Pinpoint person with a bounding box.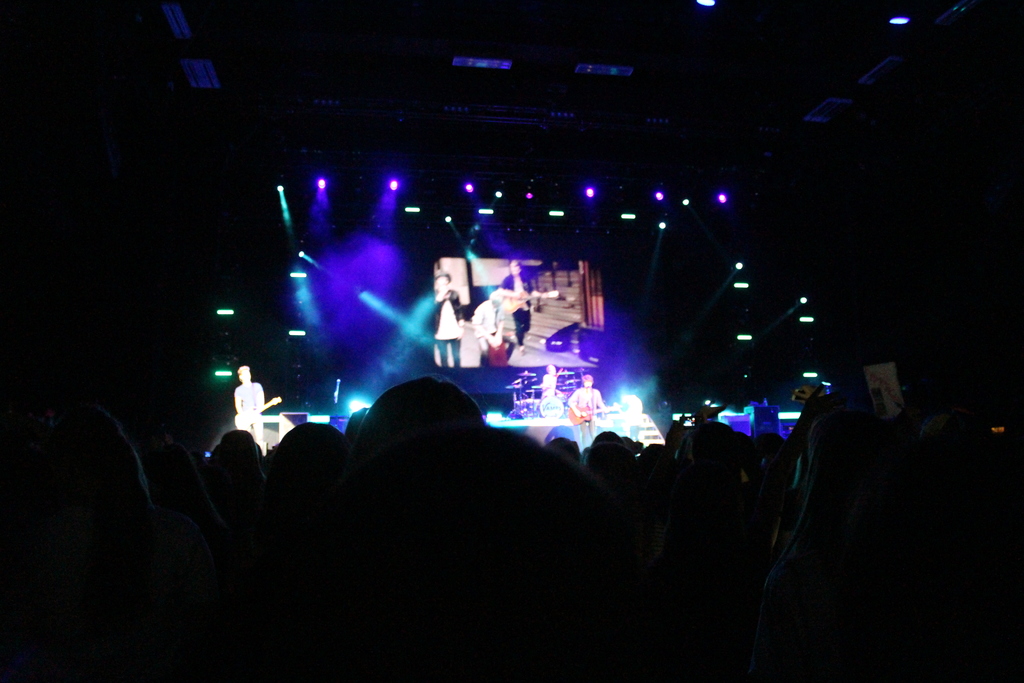
(500, 263, 534, 347).
